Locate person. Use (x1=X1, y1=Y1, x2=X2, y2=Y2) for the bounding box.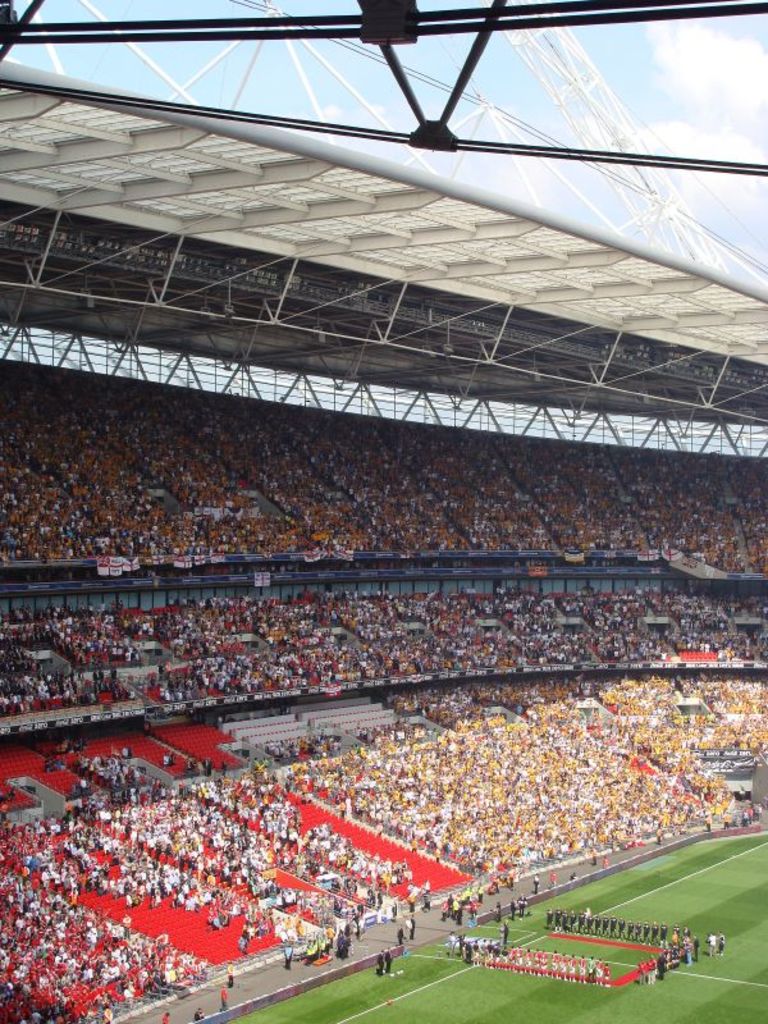
(x1=375, y1=951, x2=380, y2=978).
